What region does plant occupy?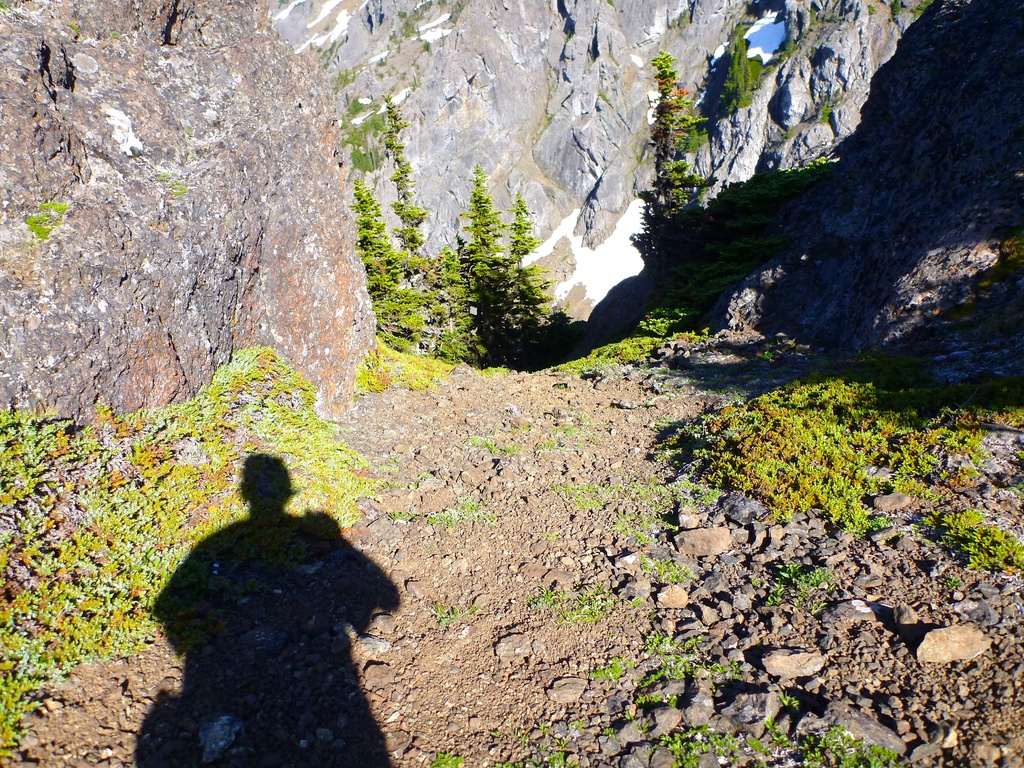
[793,567,834,592].
